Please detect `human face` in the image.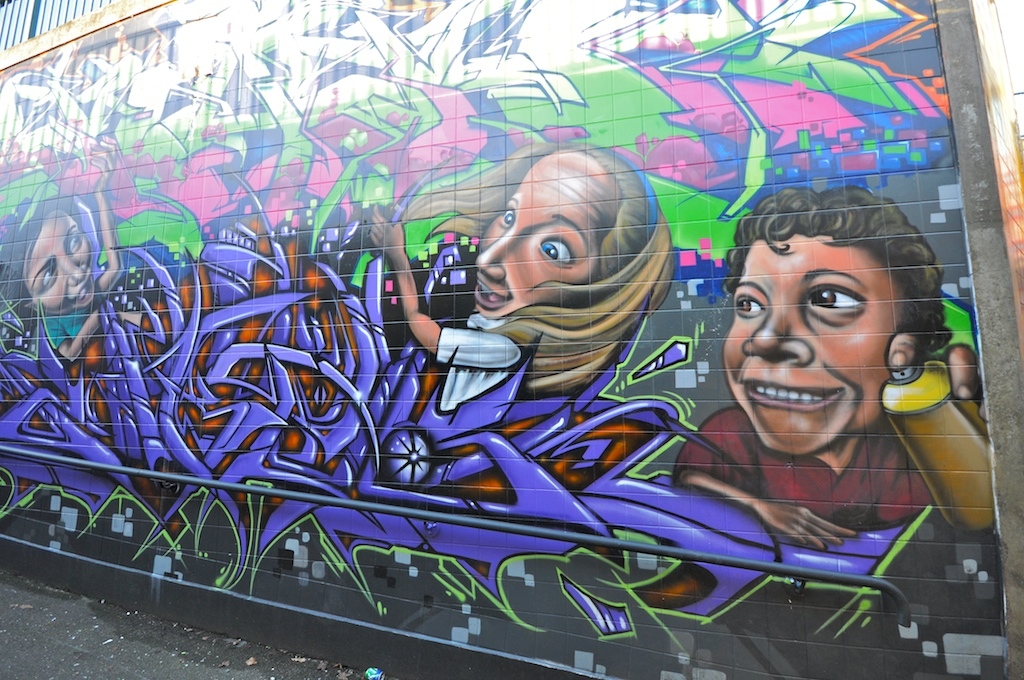
box=[721, 238, 902, 458].
